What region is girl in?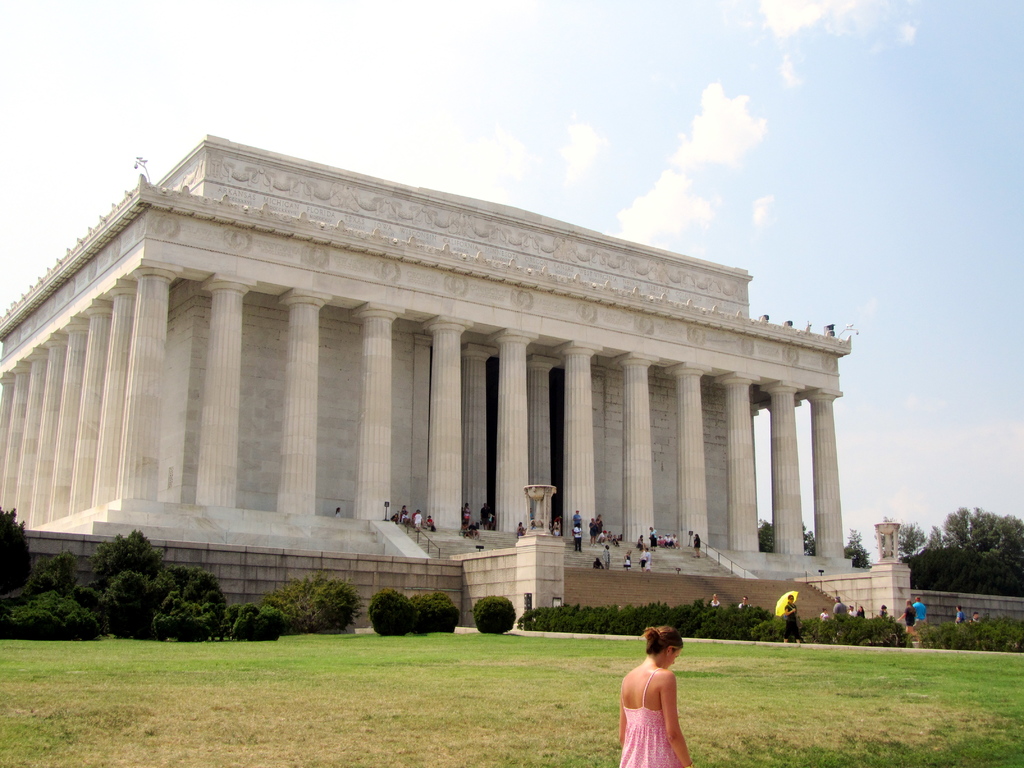
{"x1": 389, "y1": 513, "x2": 400, "y2": 527}.
